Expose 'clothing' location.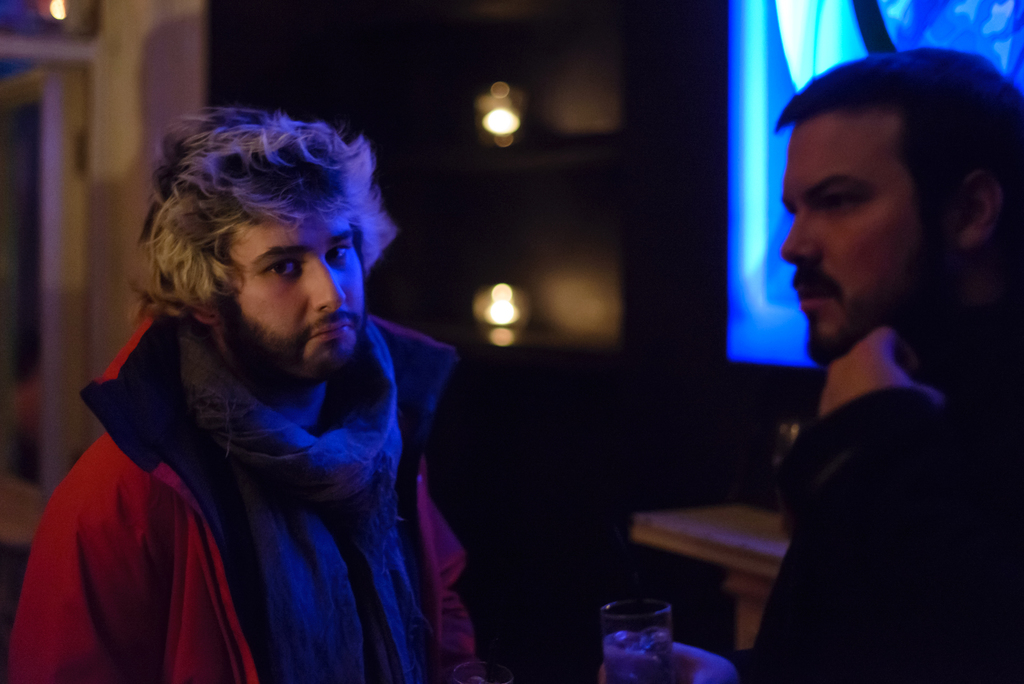
Exposed at 733,323,1023,683.
